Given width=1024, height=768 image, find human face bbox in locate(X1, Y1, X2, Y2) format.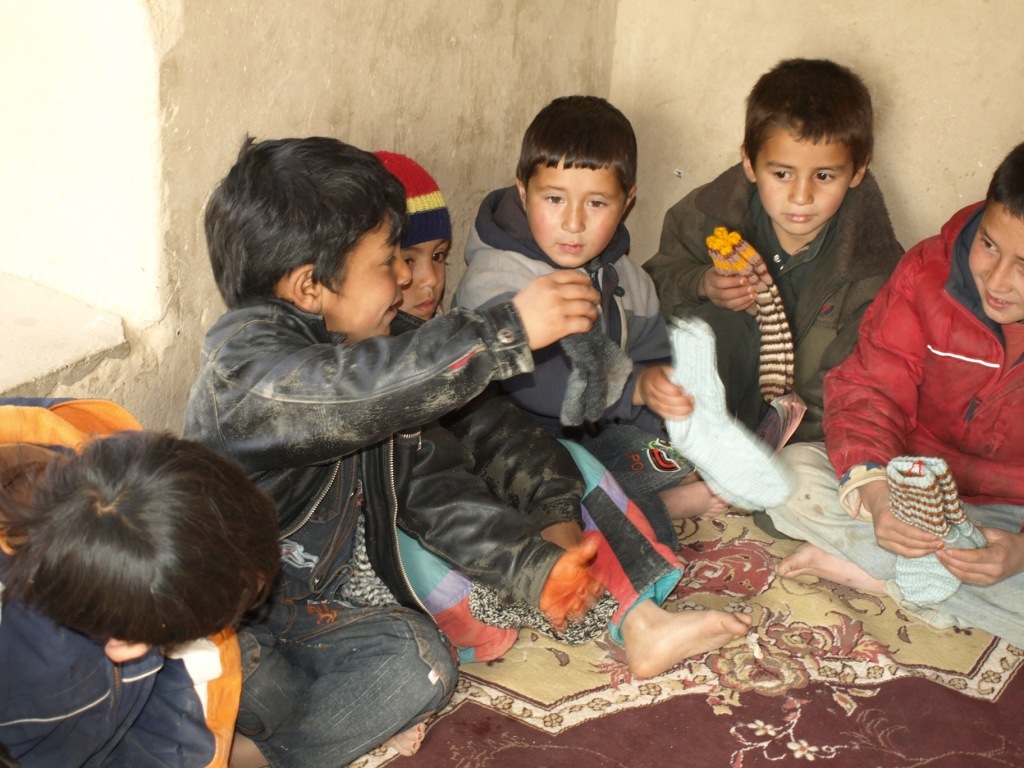
locate(525, 164, 626, 266).
